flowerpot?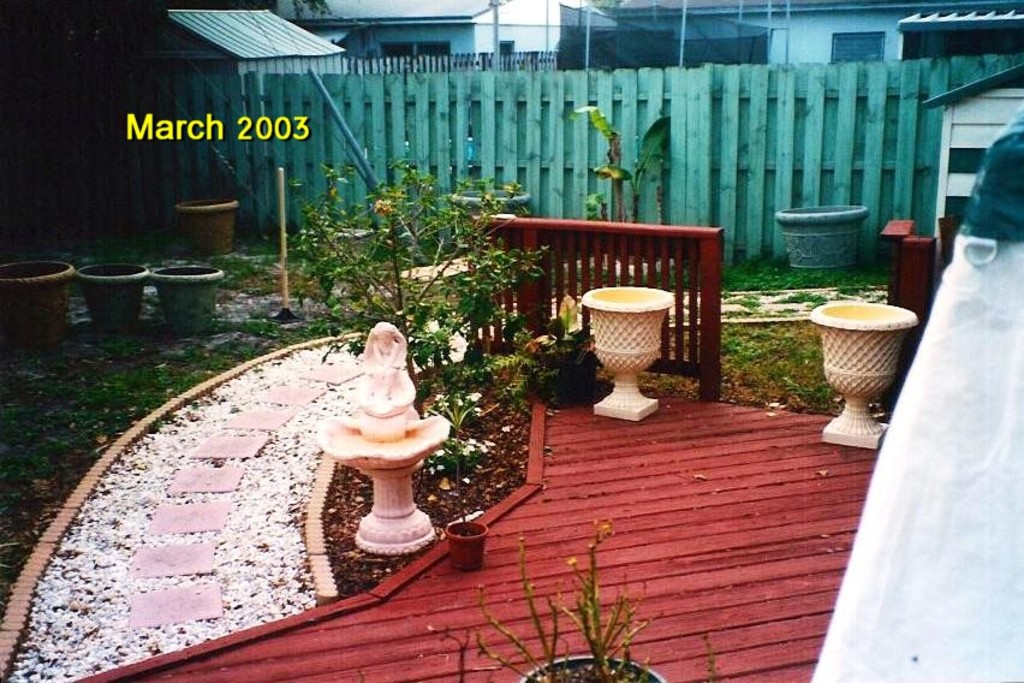
Rect(447, 189, 535, 224)
